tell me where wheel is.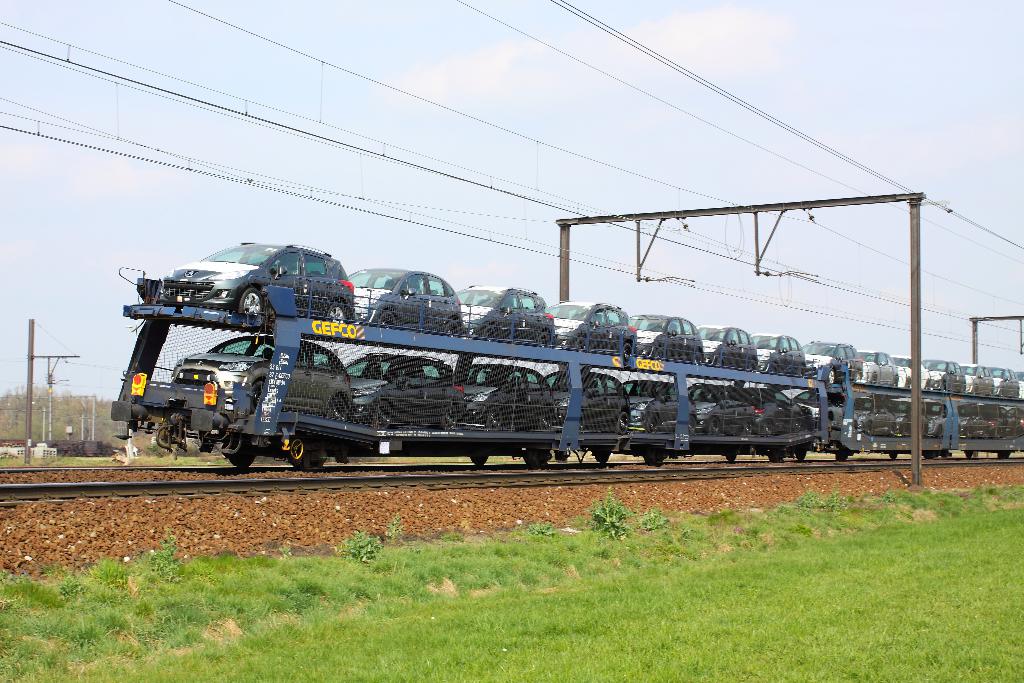
wheel is at bbox=[891, 452, 897, 458].
